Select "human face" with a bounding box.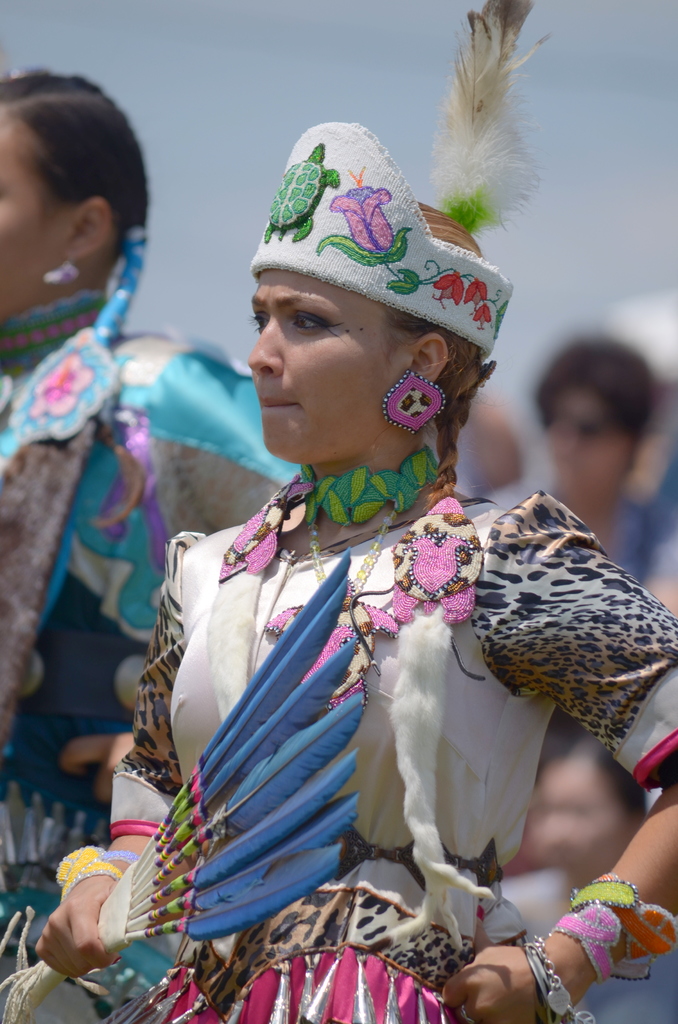
box=[242, 259, 407, 473].
